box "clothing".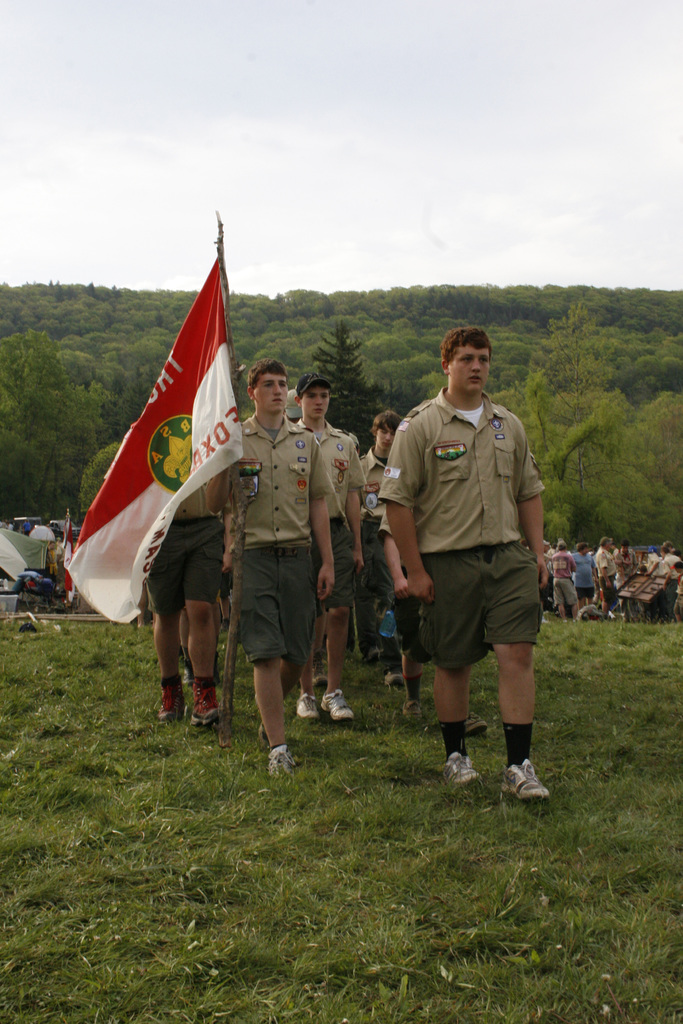
612,545,638,588.
